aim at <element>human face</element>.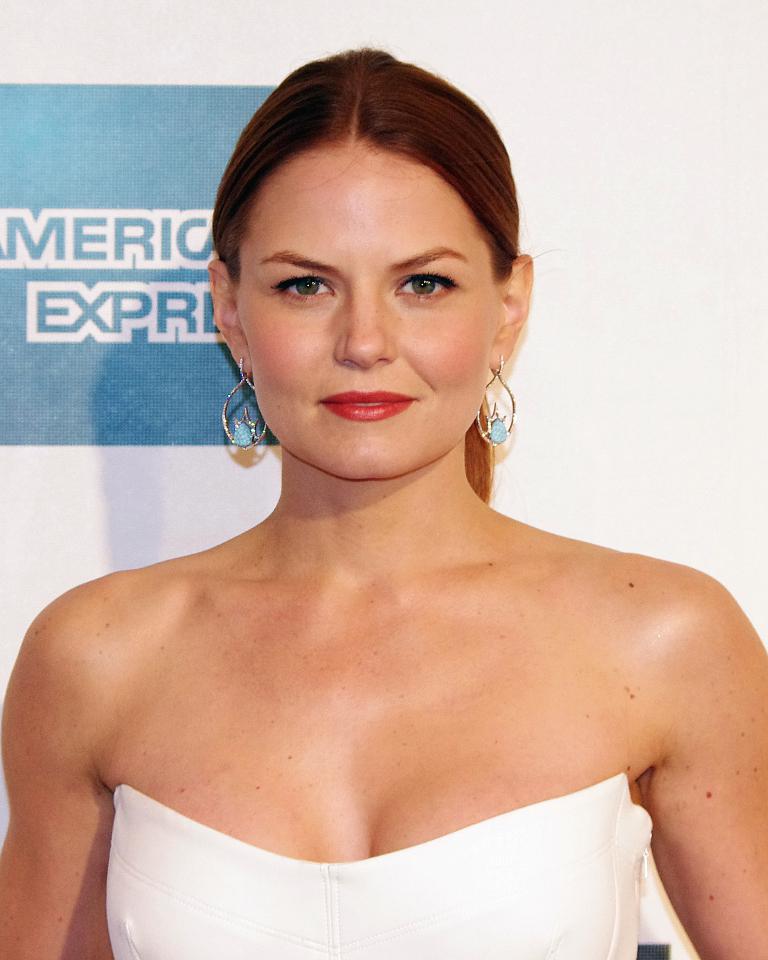
Aimed at {"left": 238, "top": 148, "right": 495, "bottom": 479}.
